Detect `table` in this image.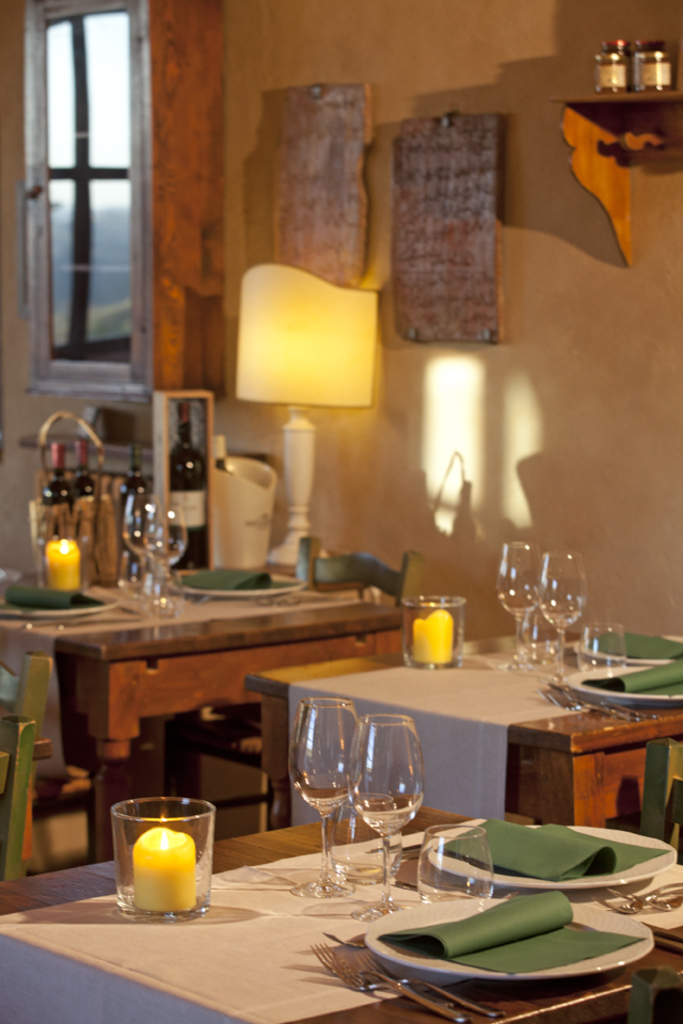
Detection: {"left": 0, "top": 798, "right": 682, "bottom": 1023}.
